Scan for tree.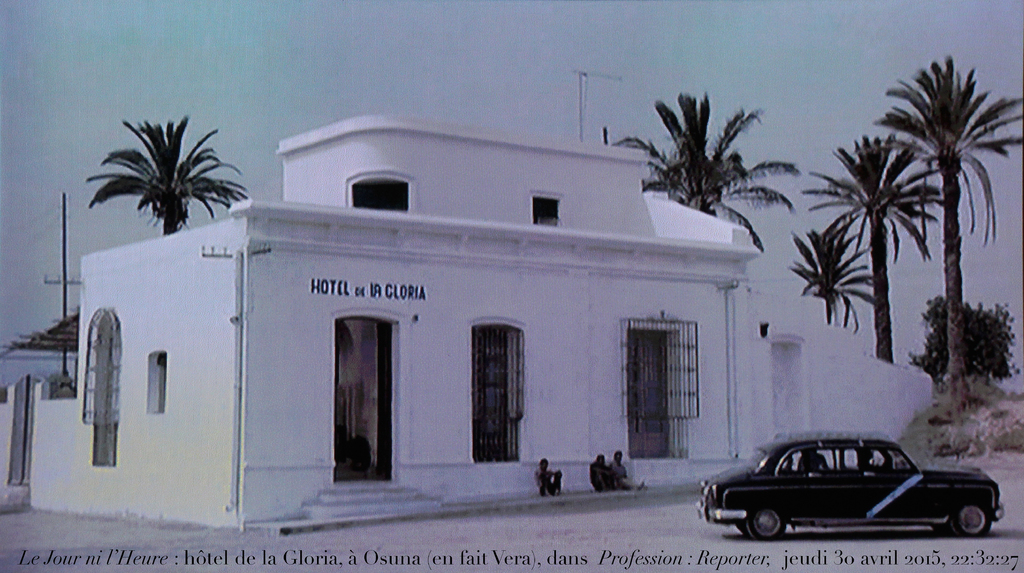
Scan result: bbox(76, 102, 252, 238).
